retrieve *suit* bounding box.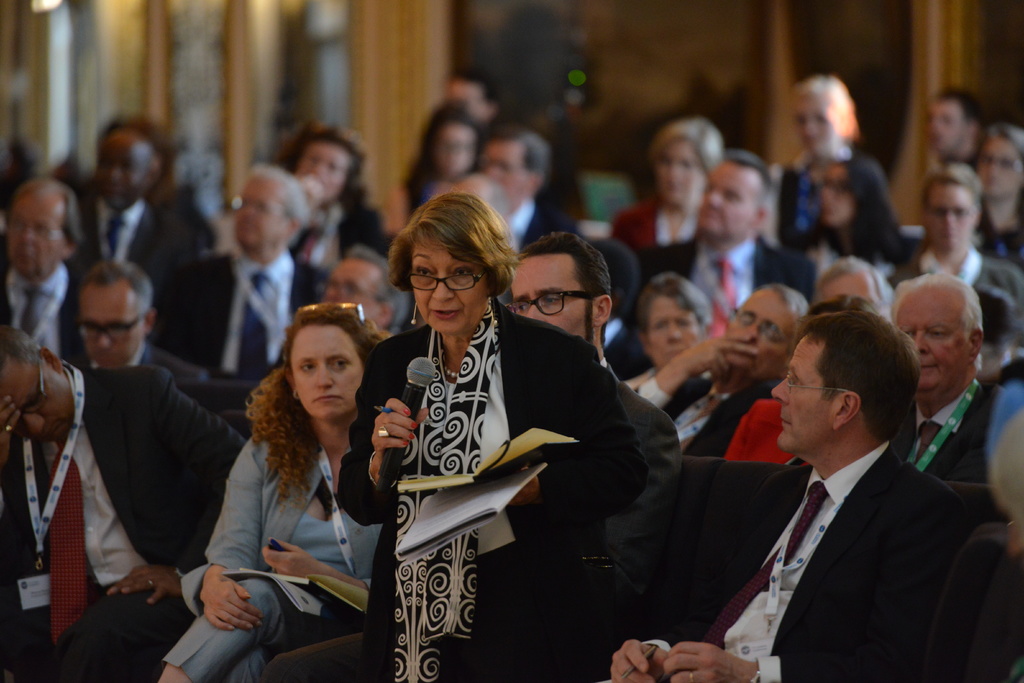
Bounding box: [x1=639, y1=235, x2=819, y2=342].
